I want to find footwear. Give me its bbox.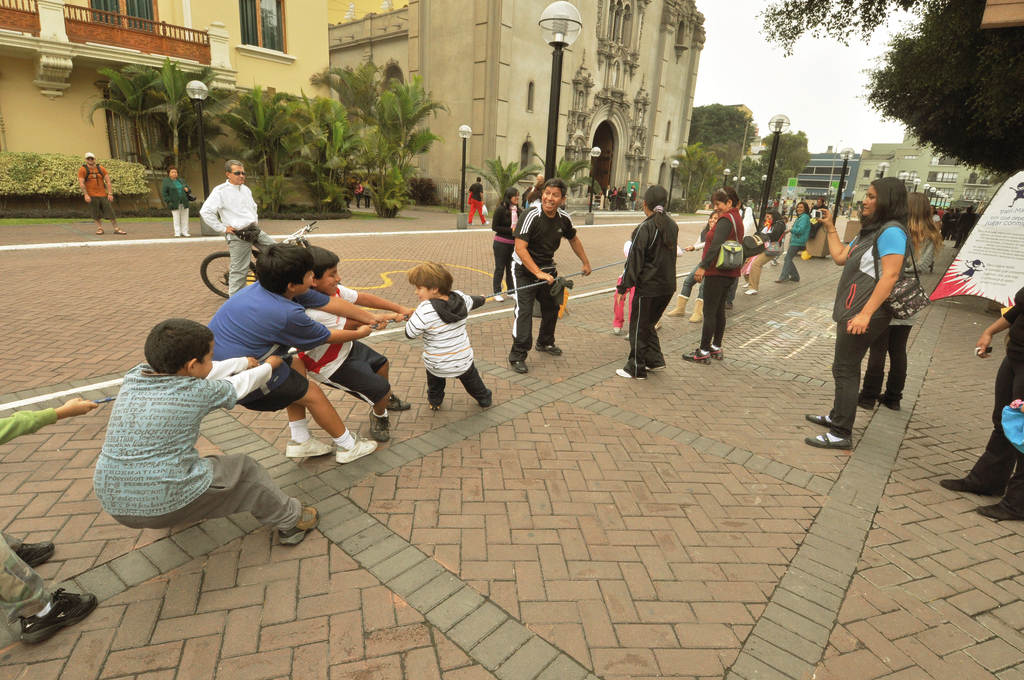
278, 497, 323, 547.
